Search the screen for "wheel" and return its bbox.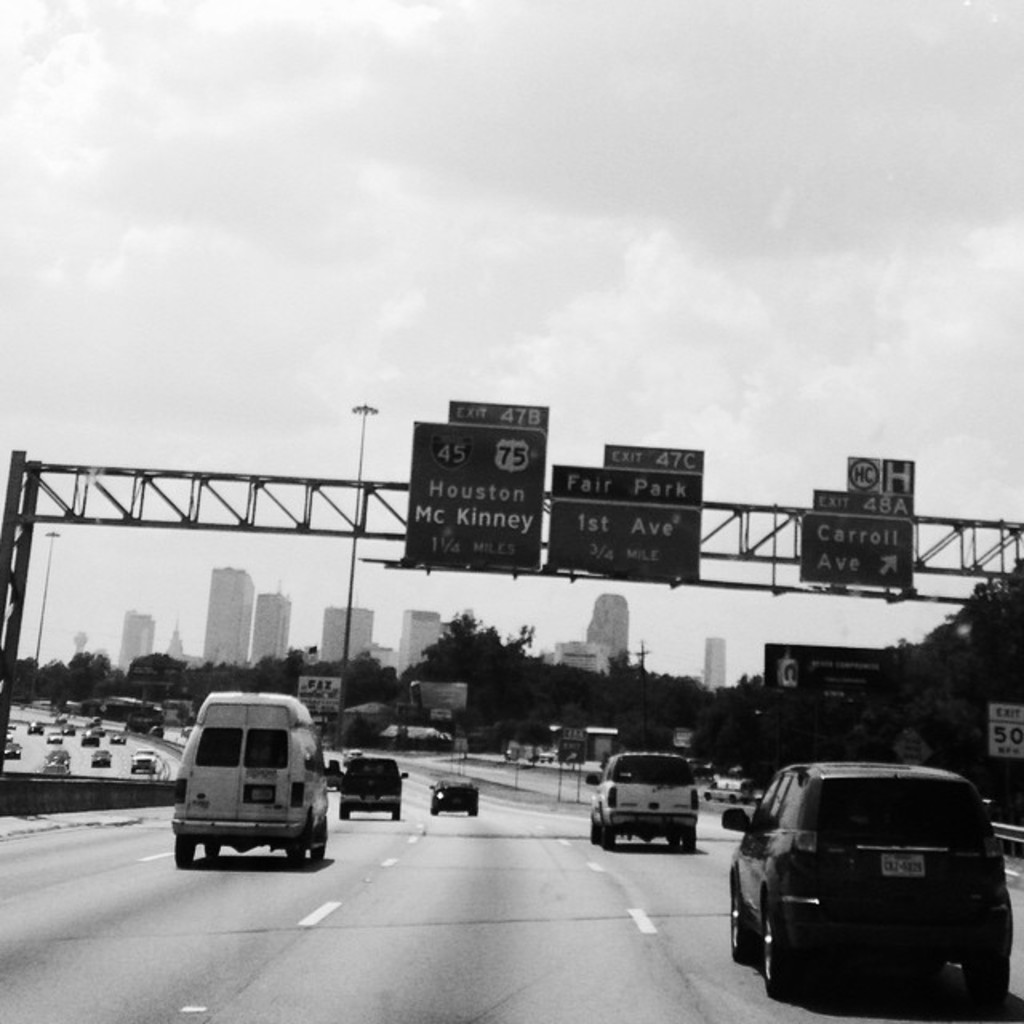
Found: locate(466, 805, 482, 818).
